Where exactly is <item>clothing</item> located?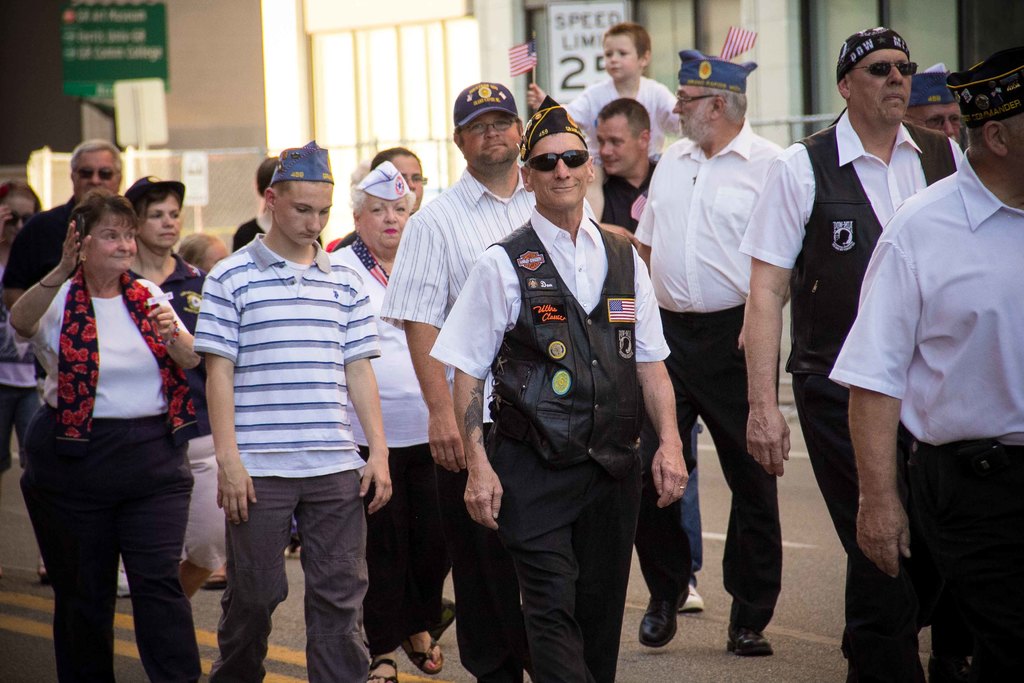
Its bounding box is x1=740, y1=97, x2=975, y2=374.
